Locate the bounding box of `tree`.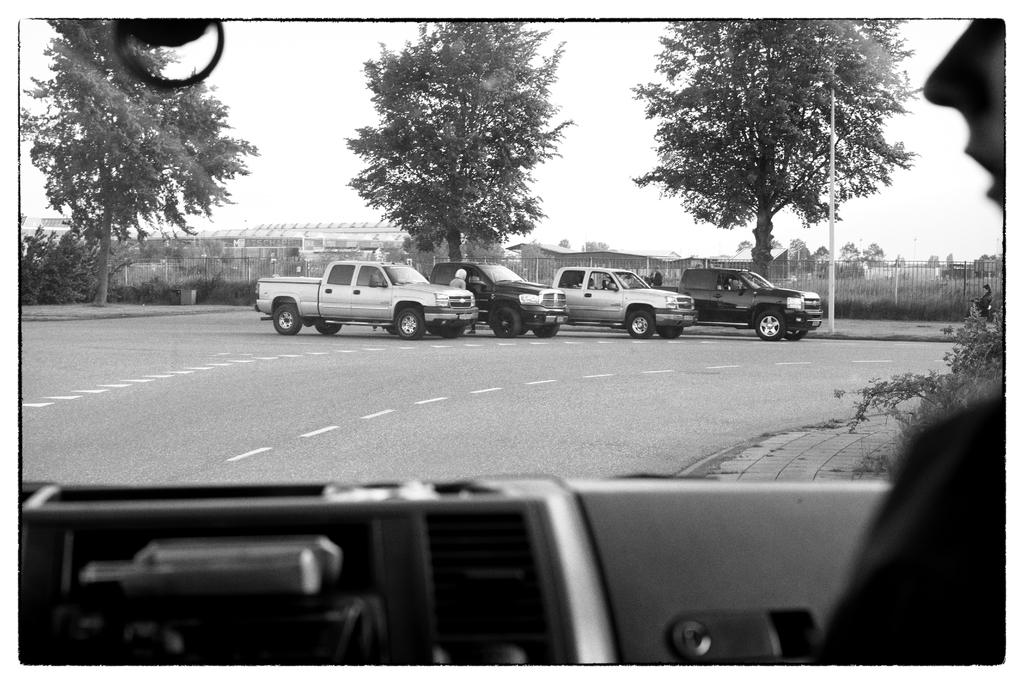
Bounding box: pyautogui.locateOnScreen(346, 20, 576, 257).
